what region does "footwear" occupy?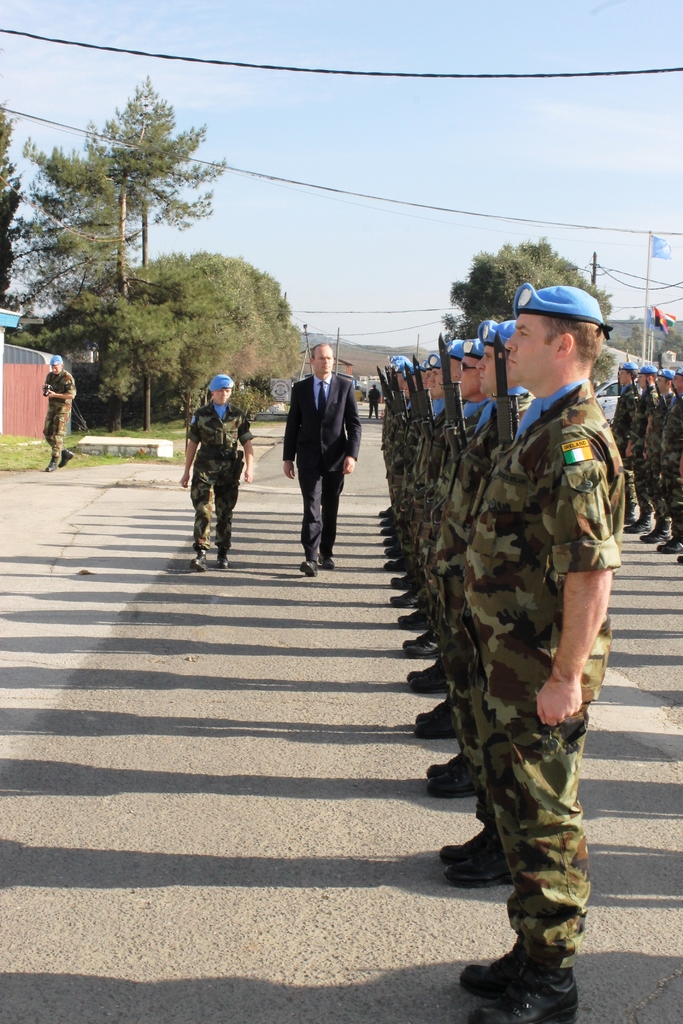
{"x1": 190, "y1": 552, "x2": 204, "y2": 572}.
